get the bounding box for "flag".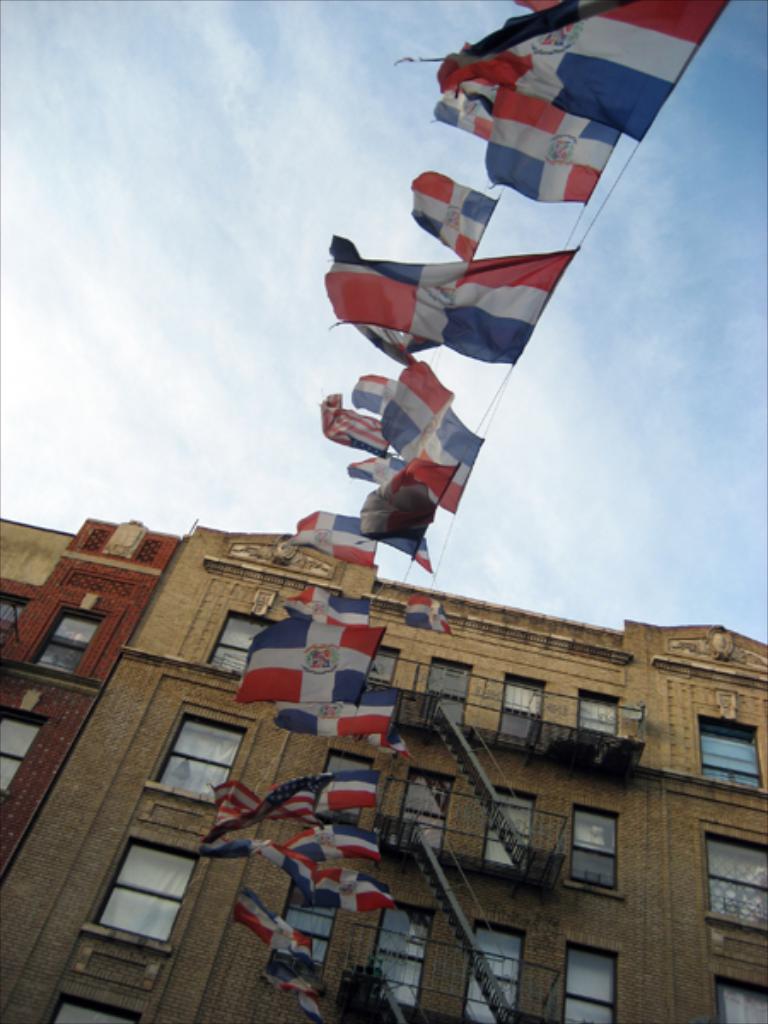
left=336, top=381, right=490, bottom=502.
